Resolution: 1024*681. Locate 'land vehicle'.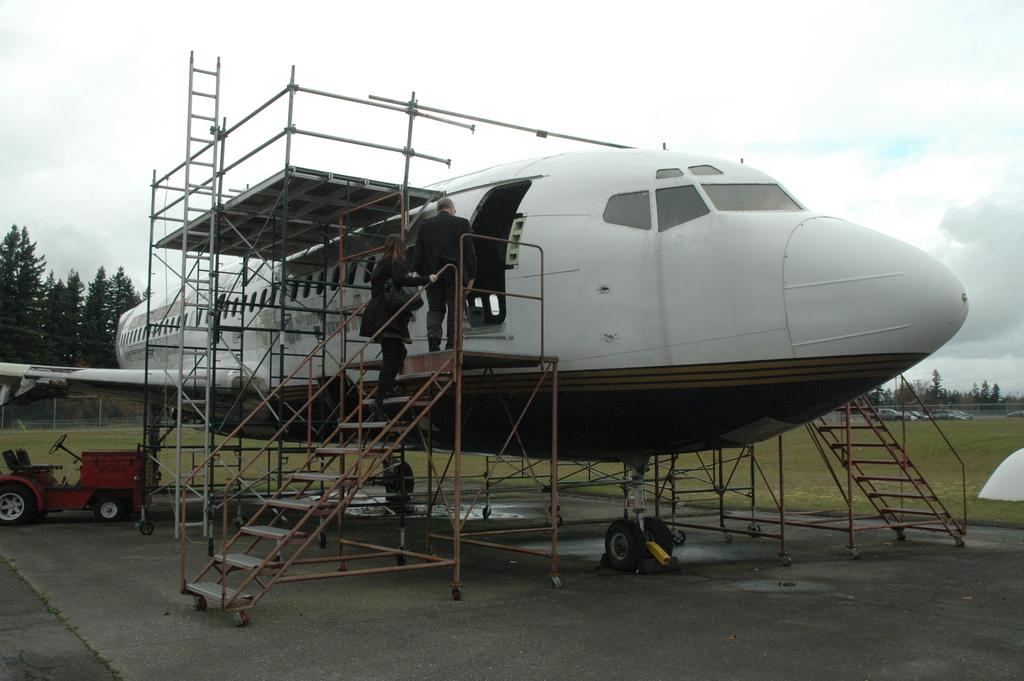
{"x1": 1011, "y1": 407, "x2": 1023, "y2": 416}.
